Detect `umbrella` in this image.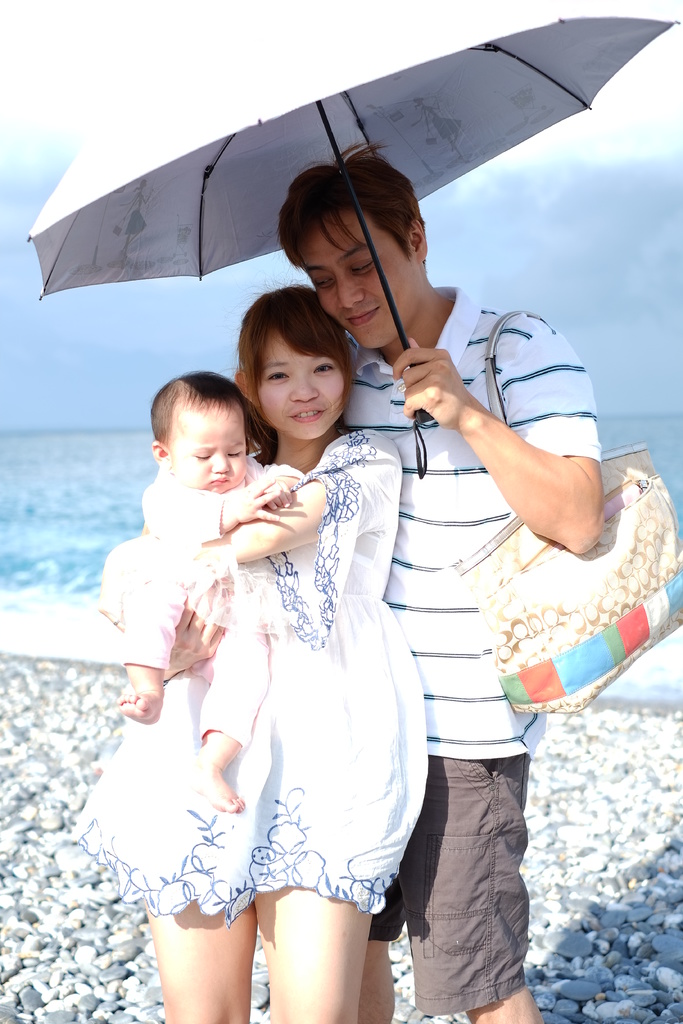
Detection: 20, 4, 682, 474.
